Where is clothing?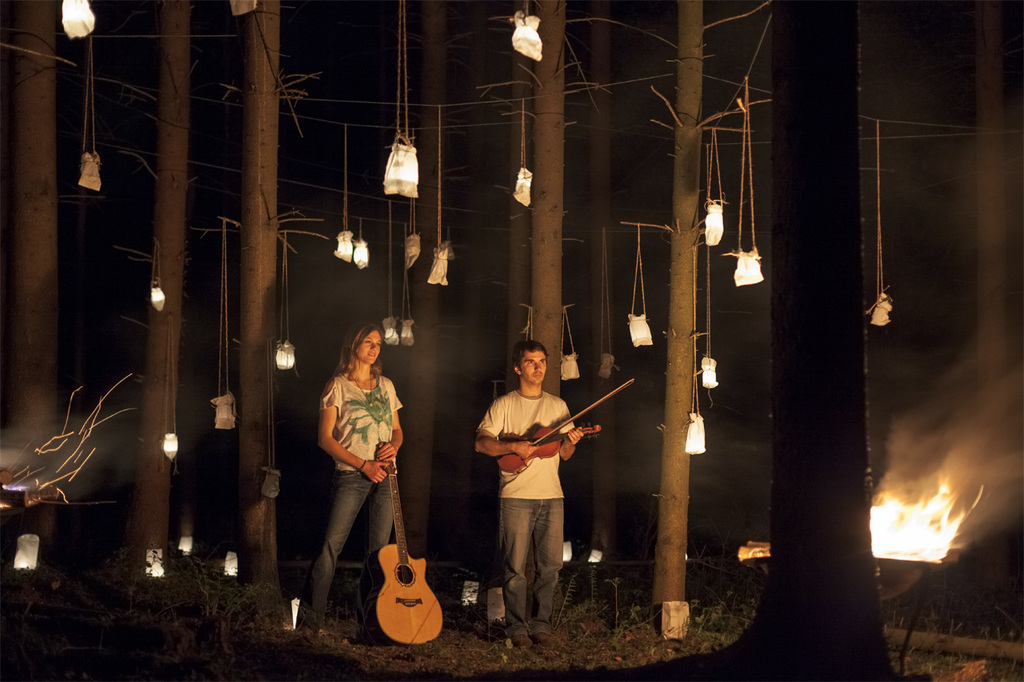
(x1=481, y1=349, x2=588, y2=615).
